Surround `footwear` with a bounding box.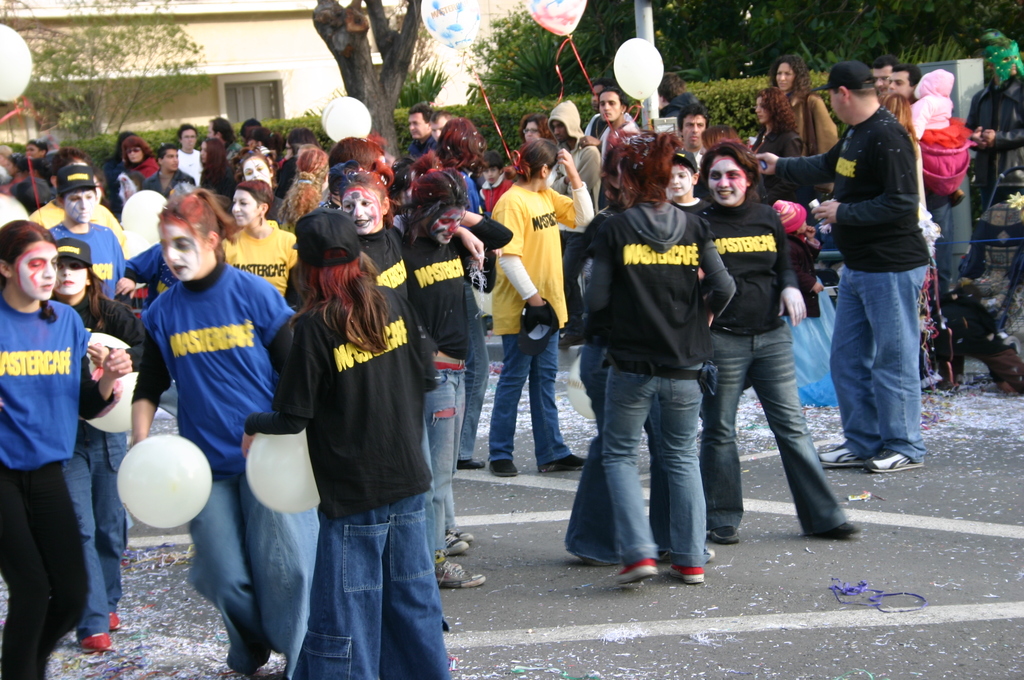
select_region(449, 526, 474, 539).
